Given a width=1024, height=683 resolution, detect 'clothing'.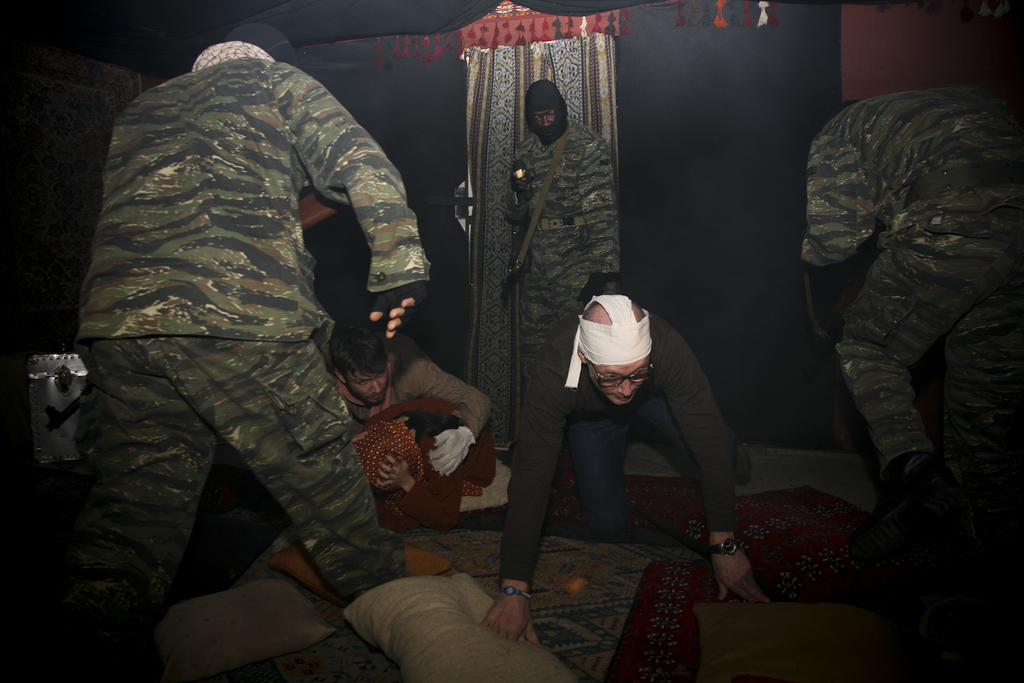
region(326, 331, 489, 444).
